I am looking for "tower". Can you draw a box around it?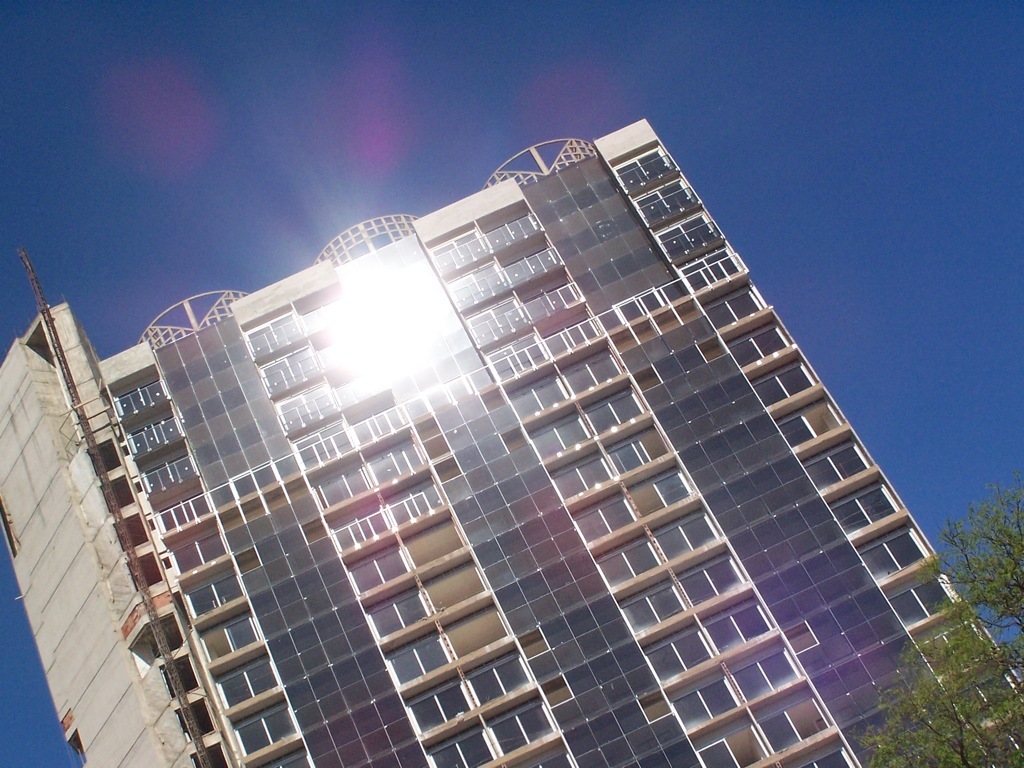
Sure, the bounding box is left=0, top=121, right=1023, bottom=767.
